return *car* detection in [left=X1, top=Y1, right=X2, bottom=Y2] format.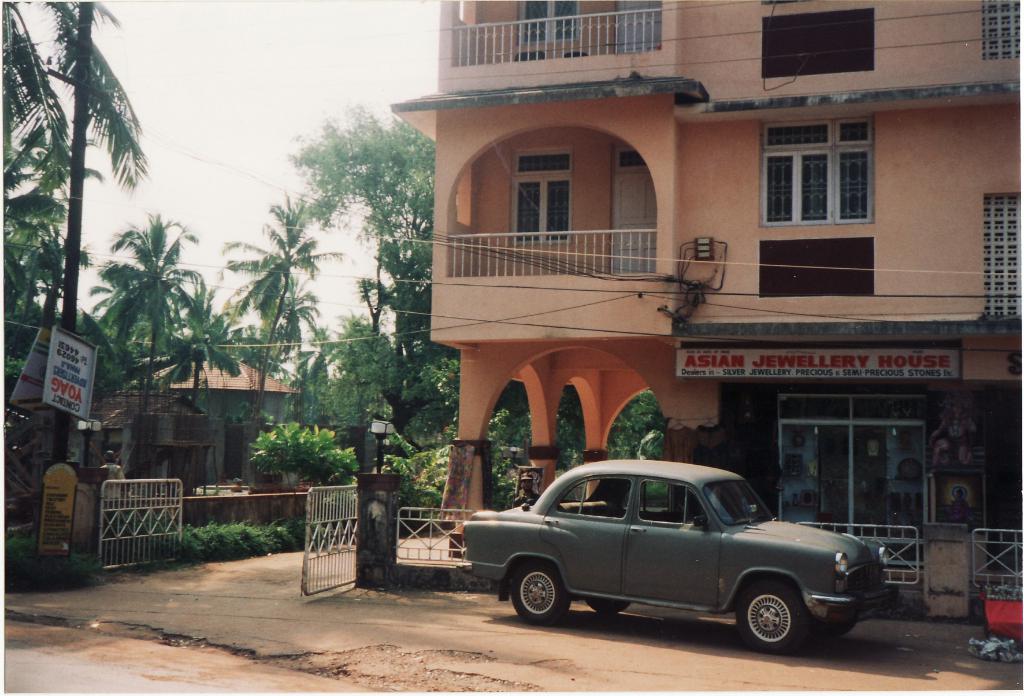
[left=463, top=460, right=898, bottom=655].
